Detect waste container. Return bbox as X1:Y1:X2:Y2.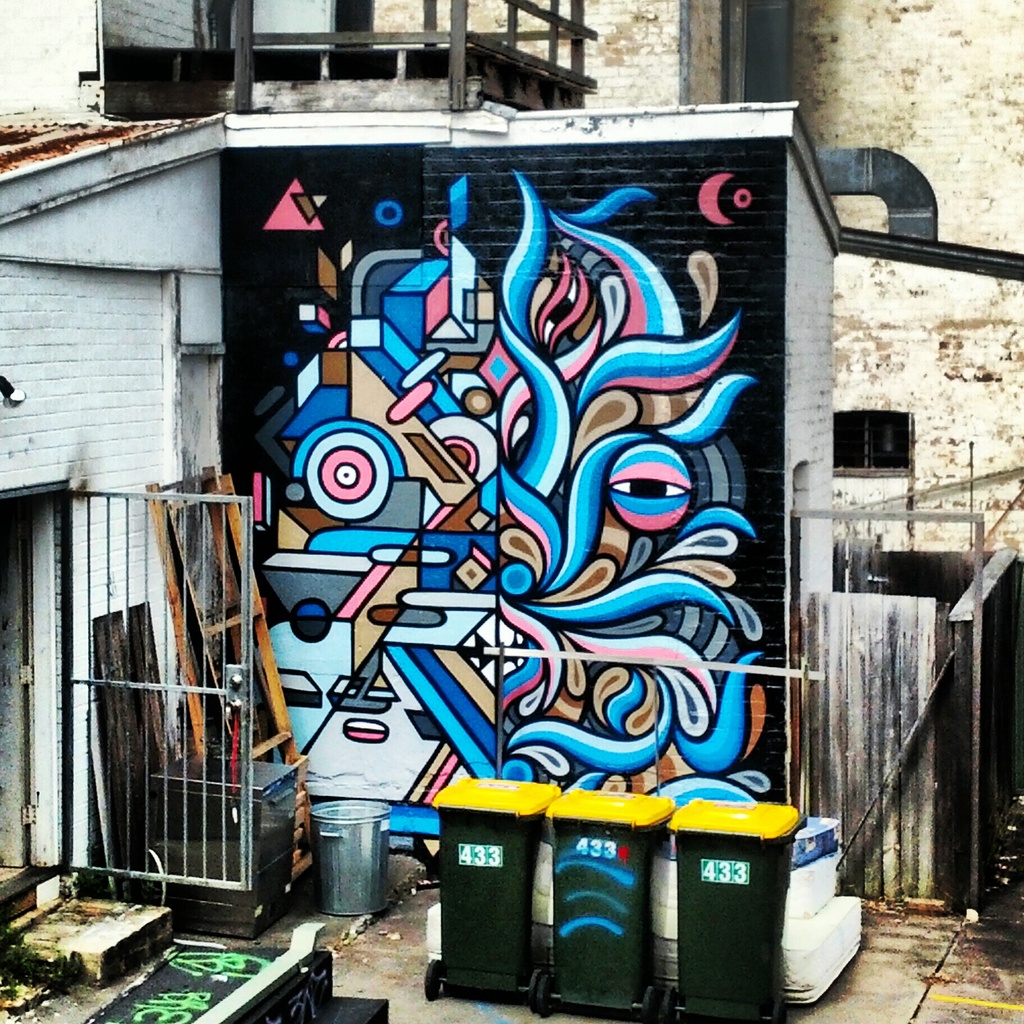
650:787:853:1023.
